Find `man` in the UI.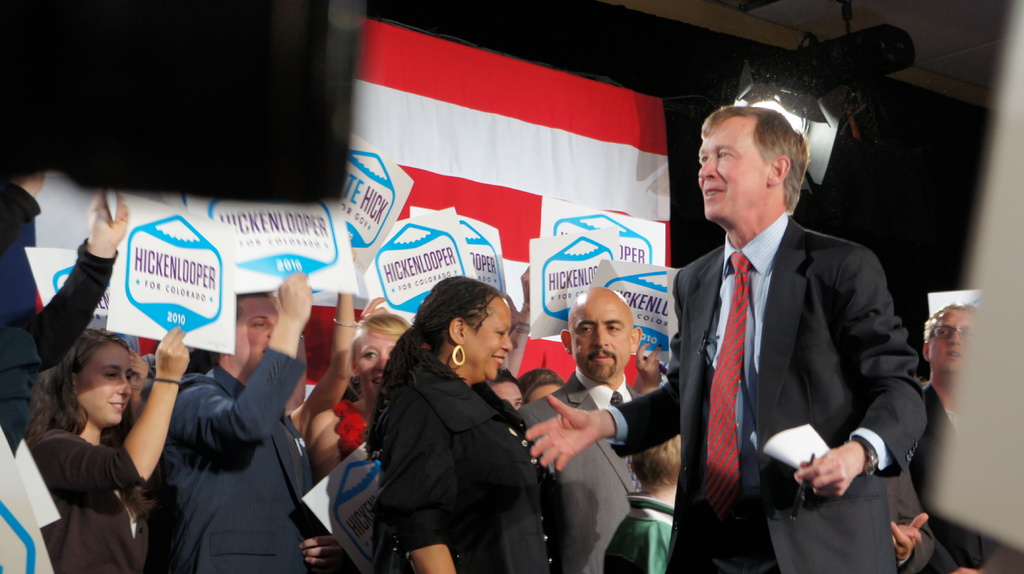
UI element at box=[157, 273, 348, 573].
